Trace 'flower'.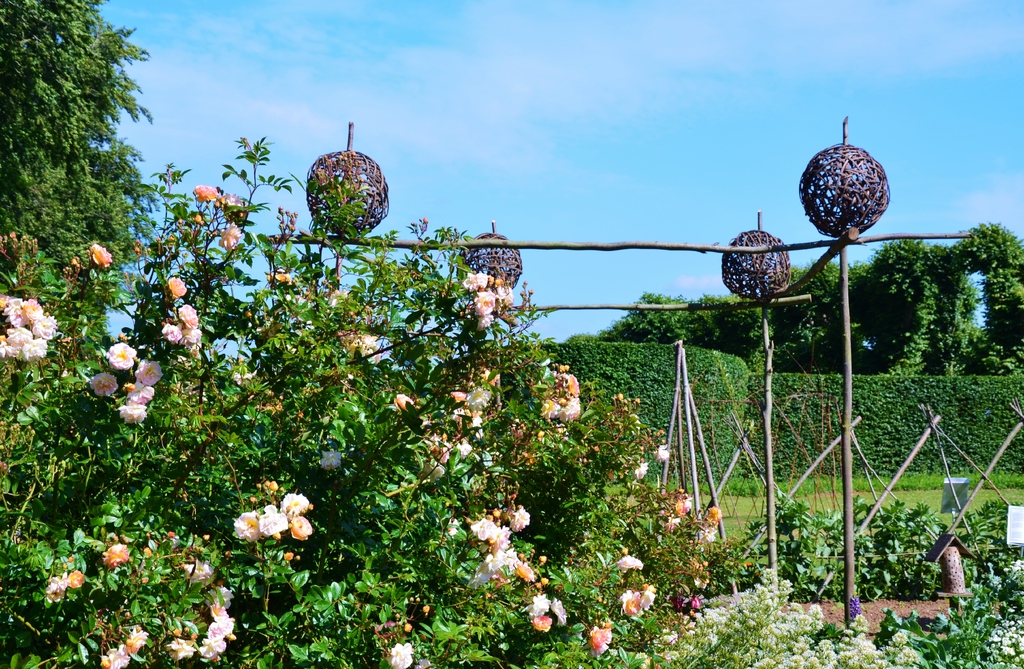
Traced to 653 444 671 463.
